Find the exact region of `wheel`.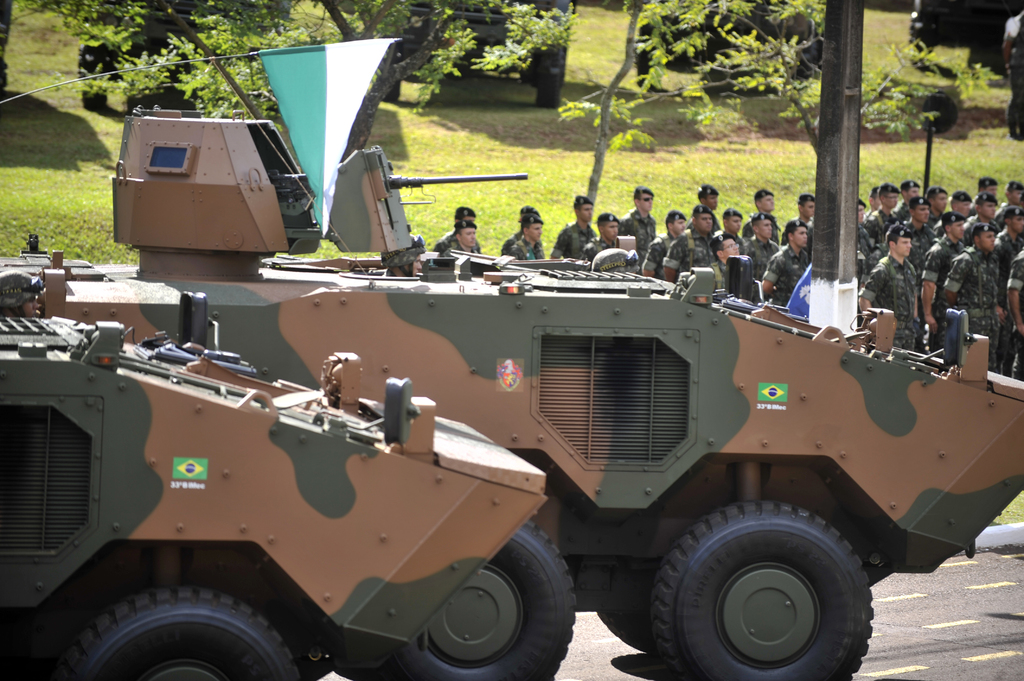
Exact region: [x1=596, y1=614, x2=659, y2=658].
